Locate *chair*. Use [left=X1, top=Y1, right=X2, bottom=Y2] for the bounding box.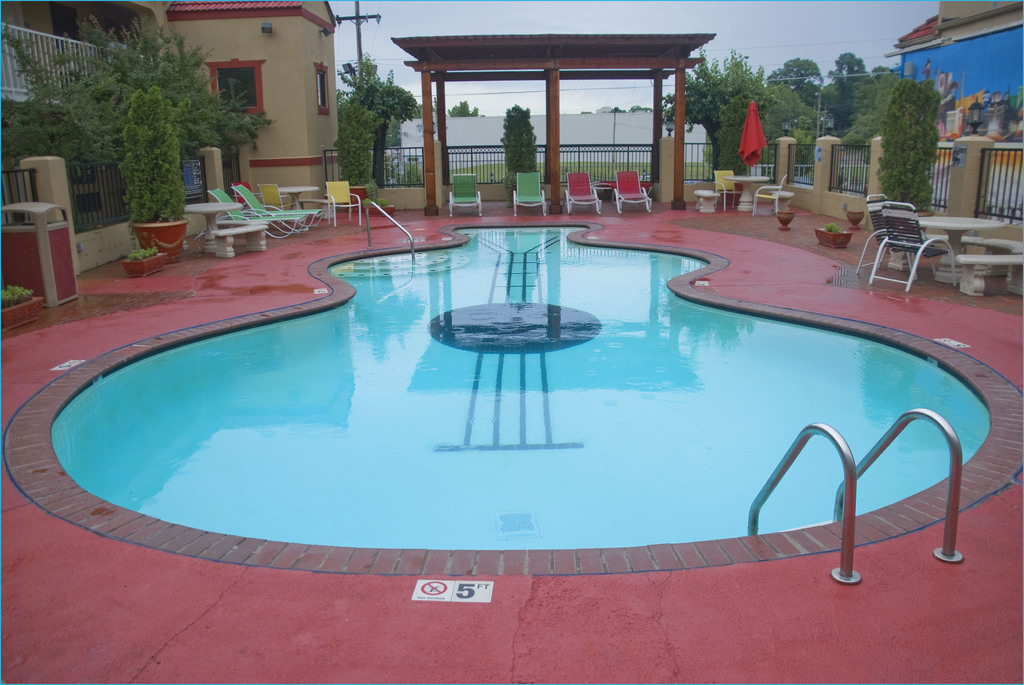
[left=206, top=189, right=305, bottom=237].
